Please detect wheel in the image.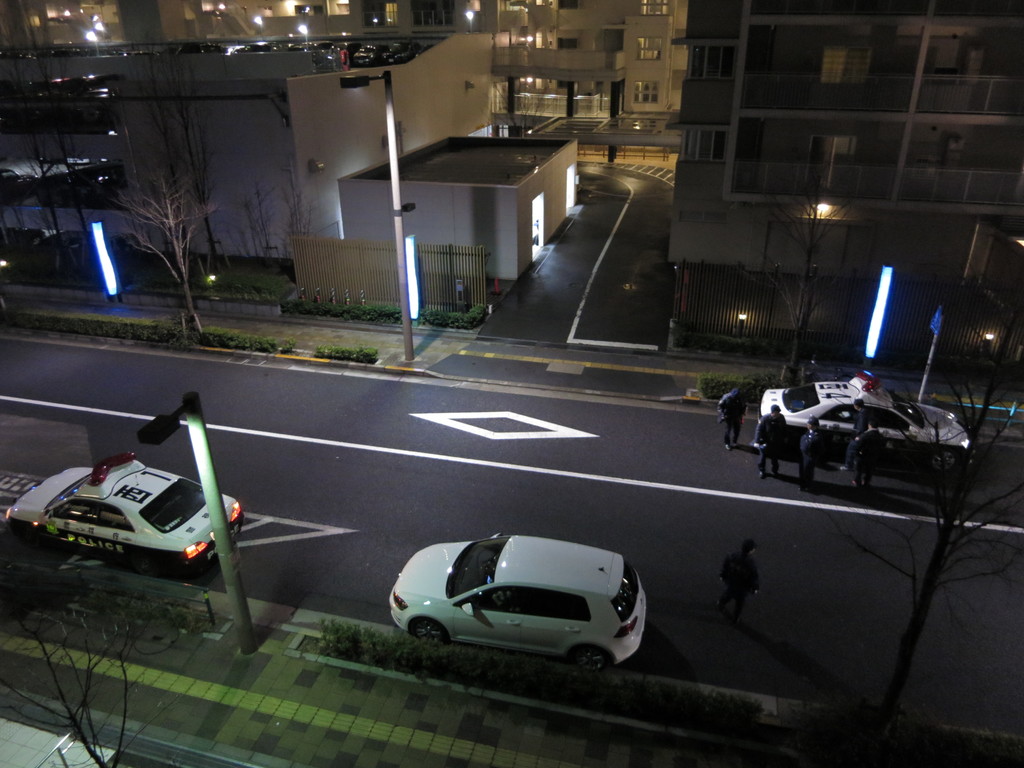
[left=412, top=618, right=449, bottom=646].
